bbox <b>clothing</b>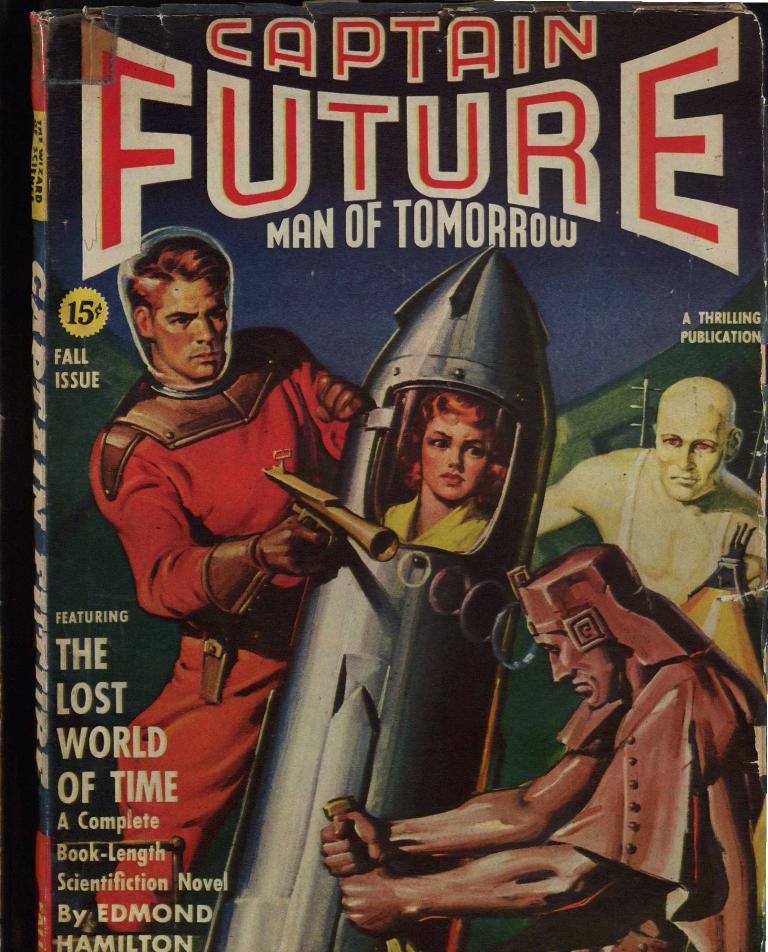
l=537, t=443, r=767, b=684
